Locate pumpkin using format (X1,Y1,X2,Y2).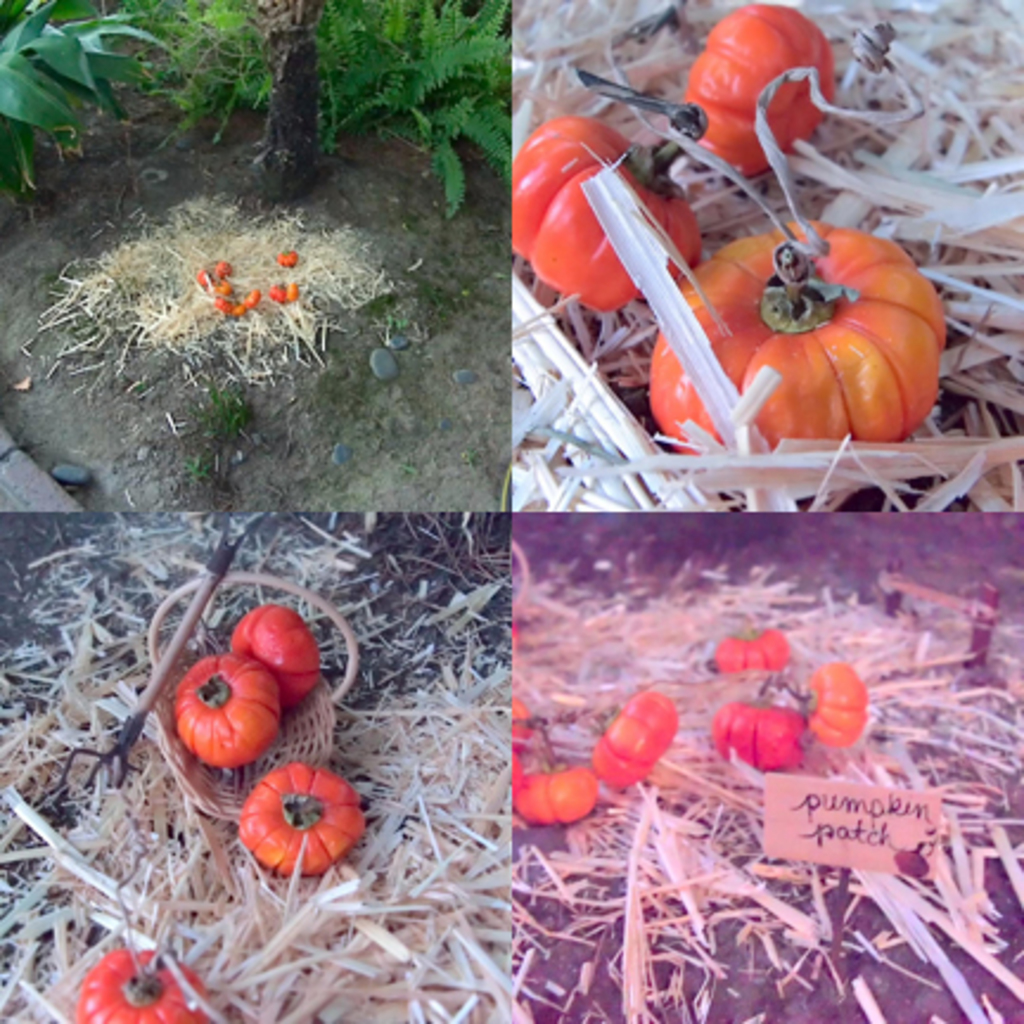
(666,9,841,185).
